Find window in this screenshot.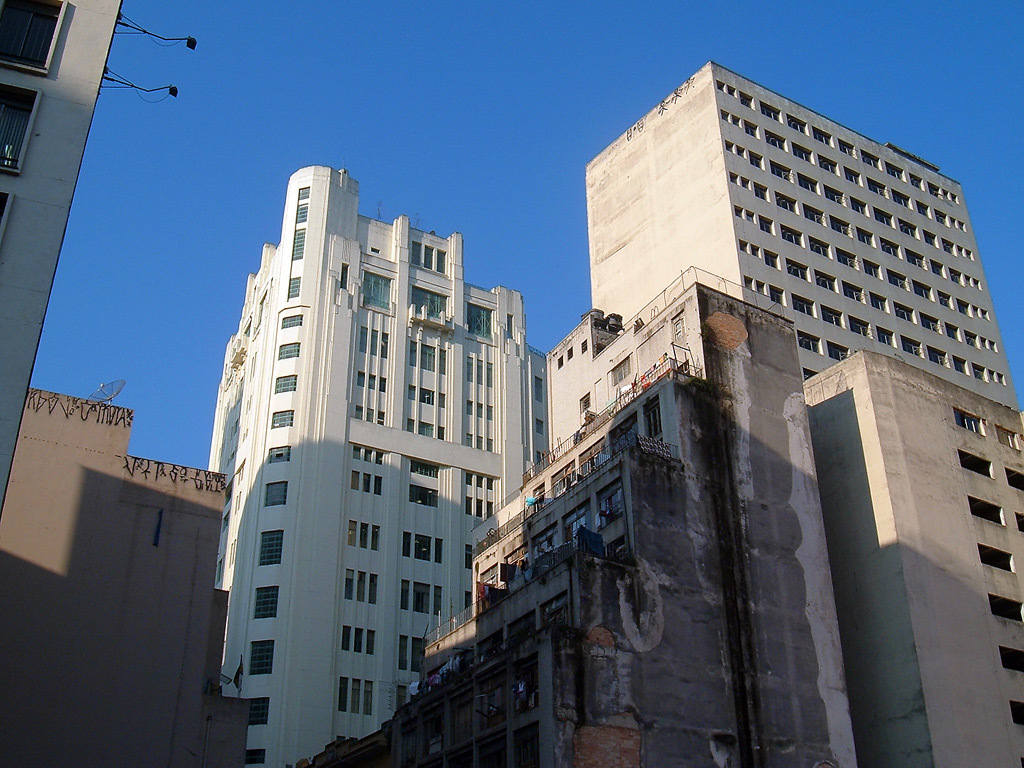
The bounding box for window is (x1=974, y1=361, x2=988, y2=380).
